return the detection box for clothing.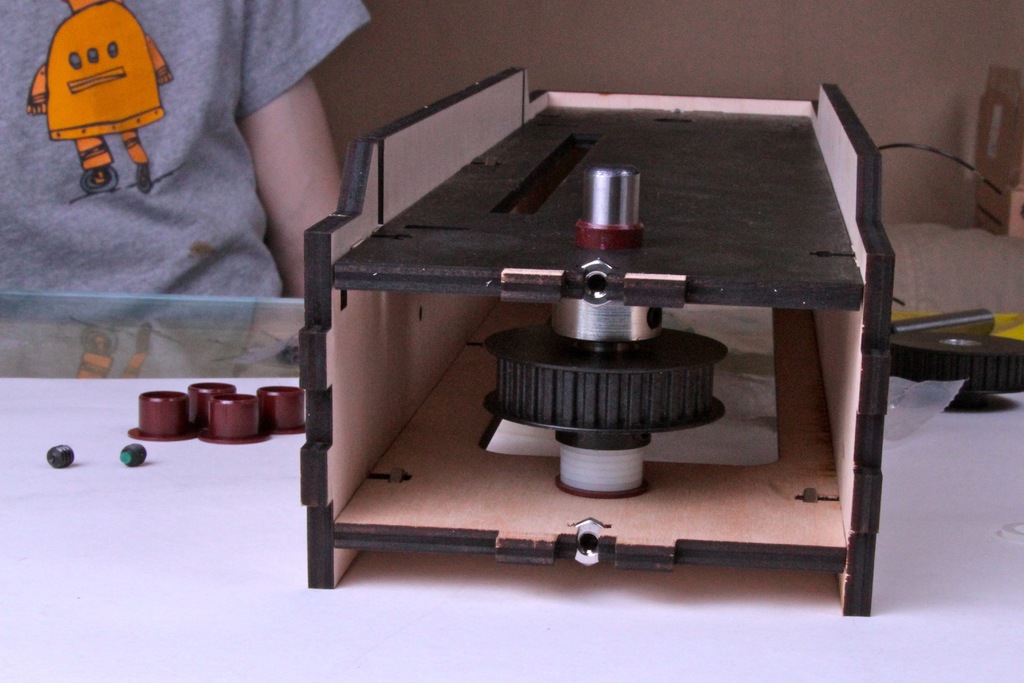
x1=0, y1=0, x2=420, y2=384.
